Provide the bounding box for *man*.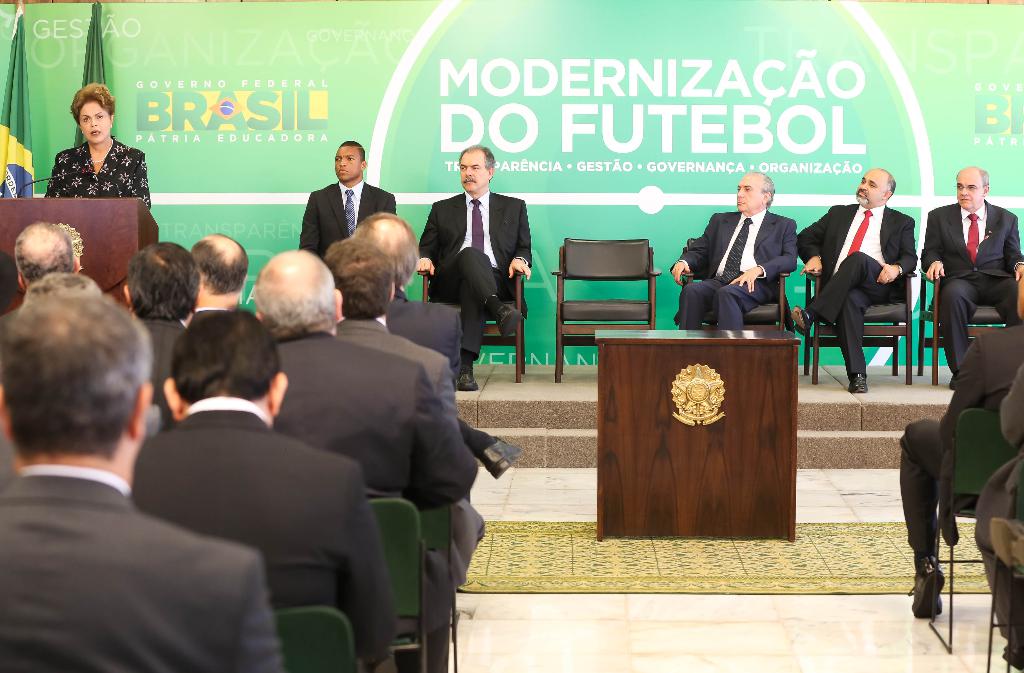
rect(922, 165, 1023, 378).
